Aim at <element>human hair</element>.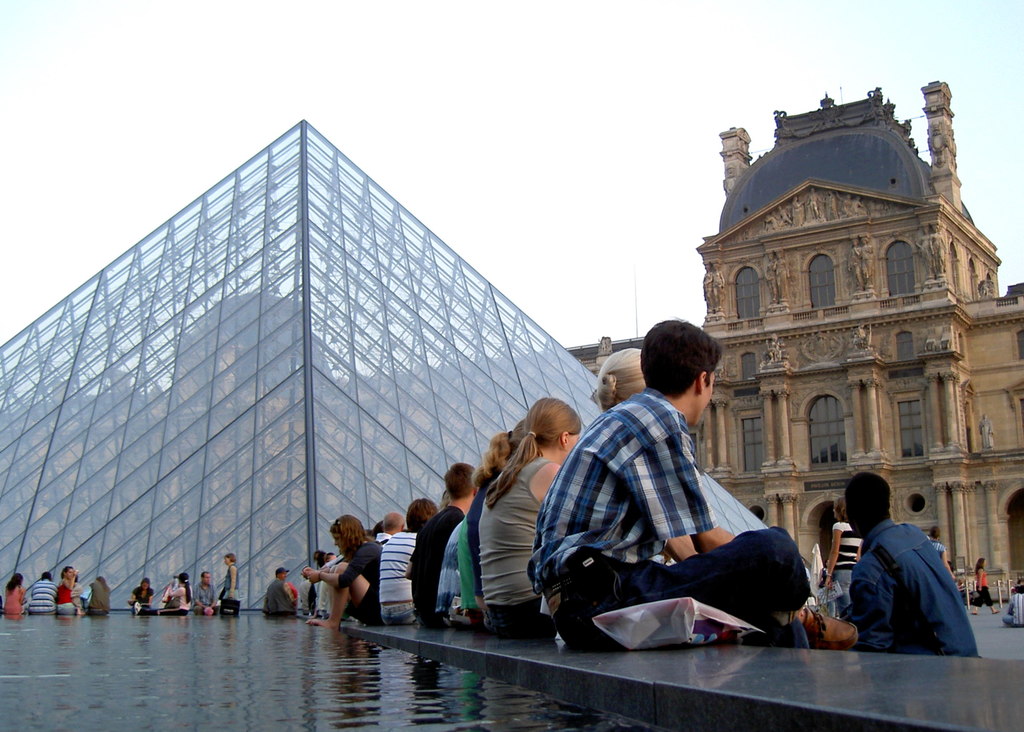
Aimed at 40, 571, 52, 579.
